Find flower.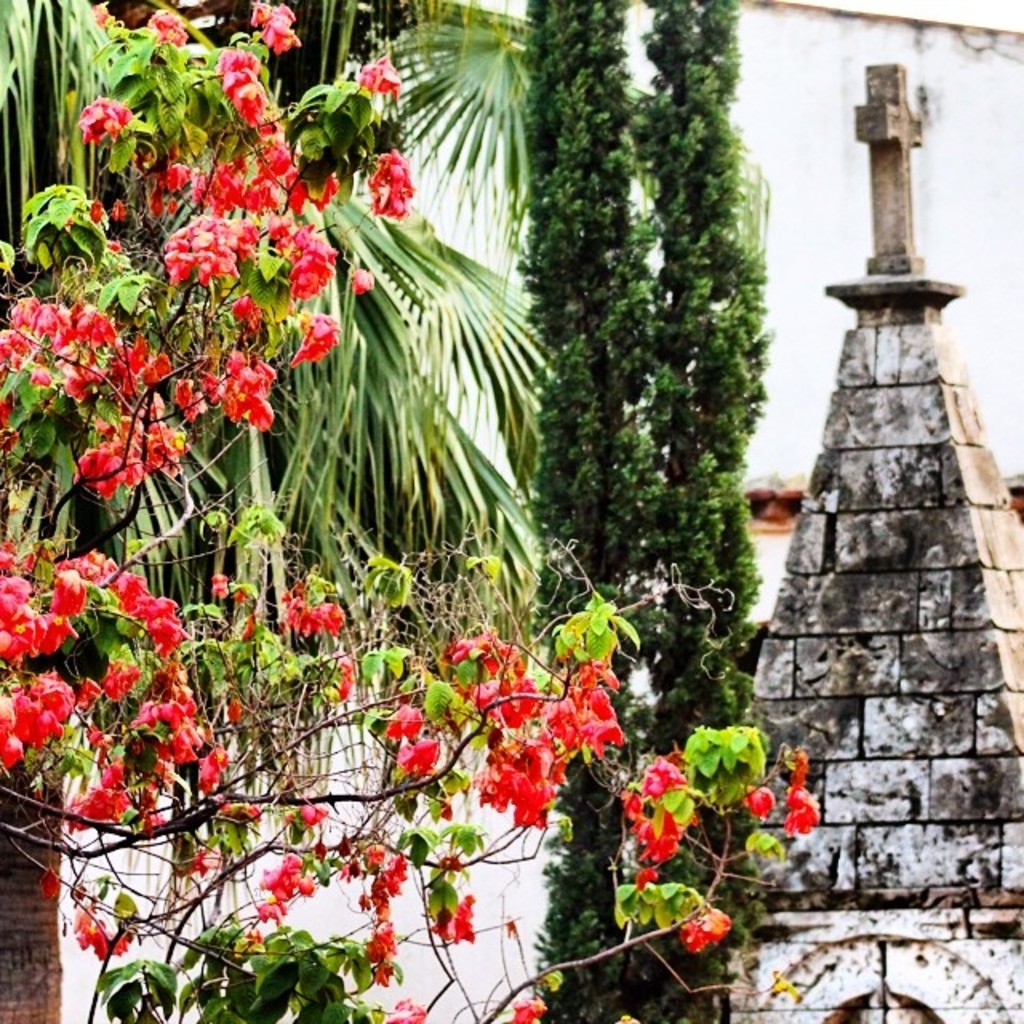
66, 902, 94, 952.
